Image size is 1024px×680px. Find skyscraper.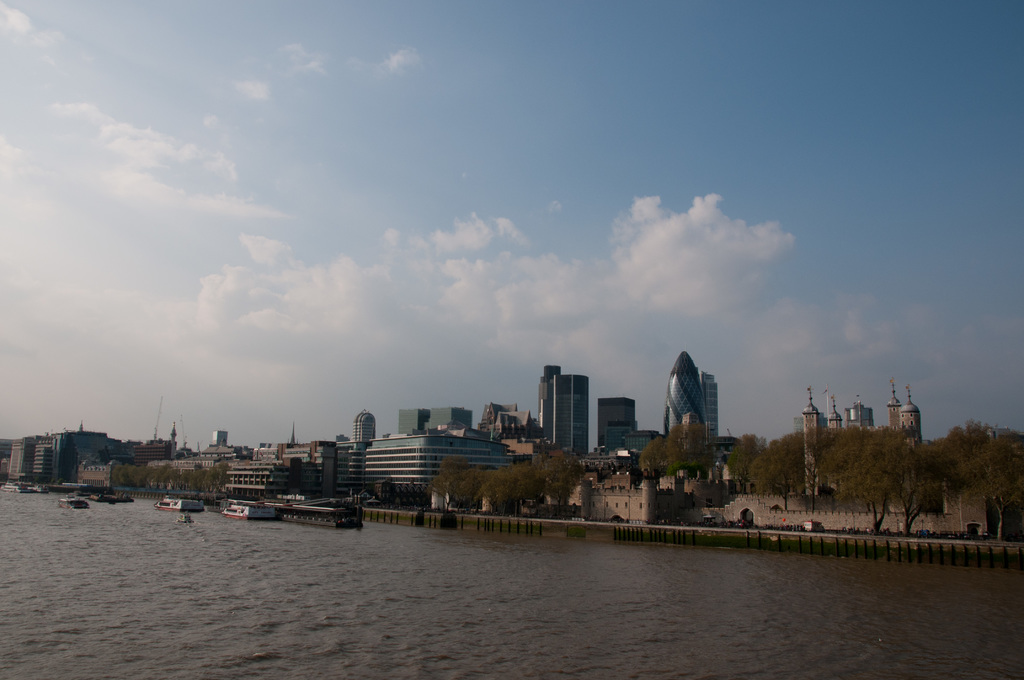
bbox=[600, 399, 638, 446].
